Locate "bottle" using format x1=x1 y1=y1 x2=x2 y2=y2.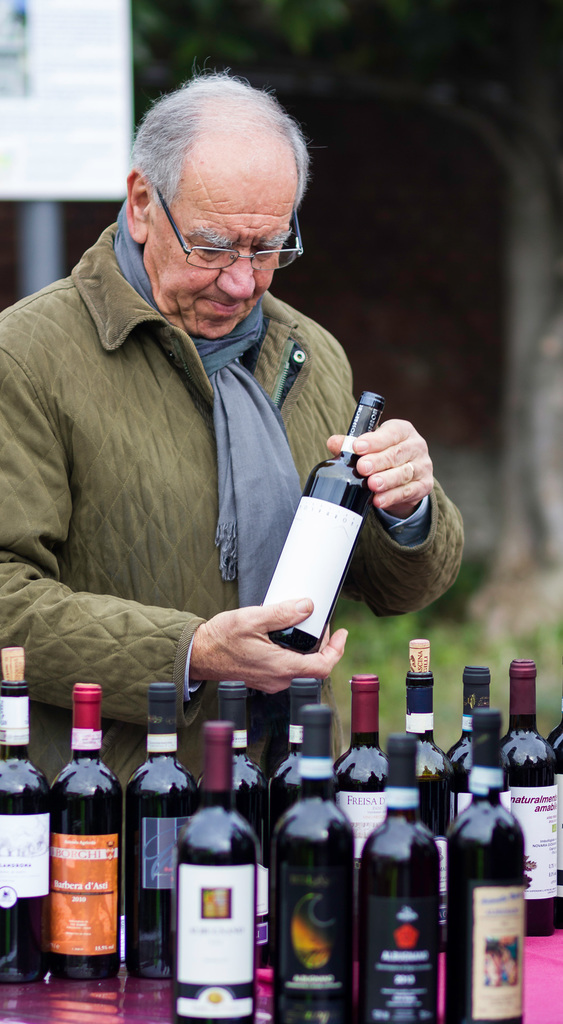
x1=443 y1=661 x2=515 y2=808.
